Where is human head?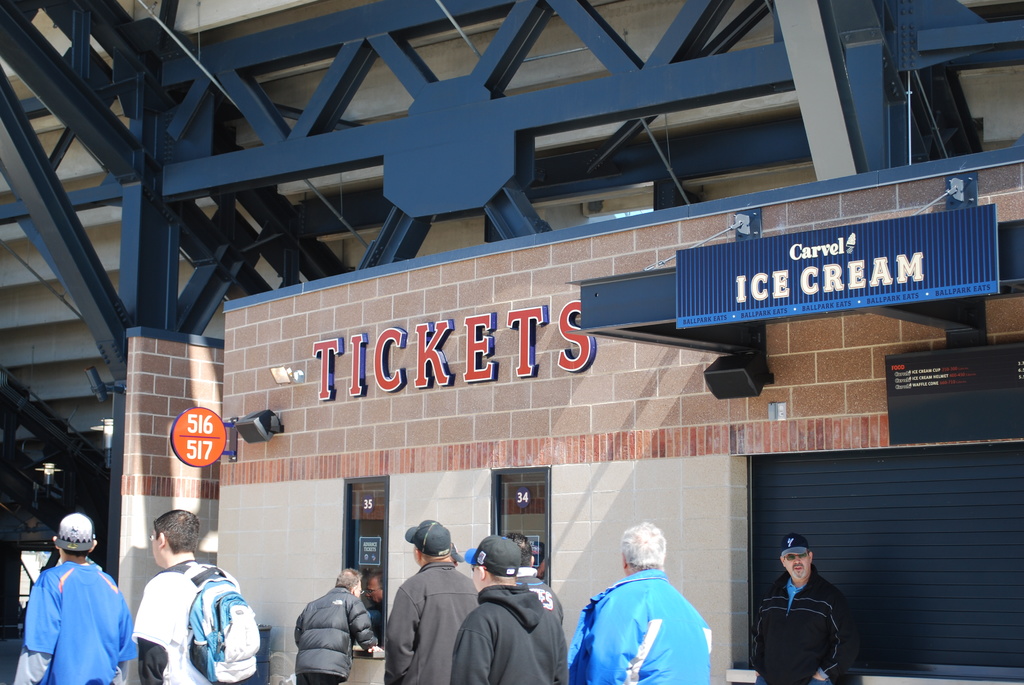
l=50, t=511, r=96, b=562.
